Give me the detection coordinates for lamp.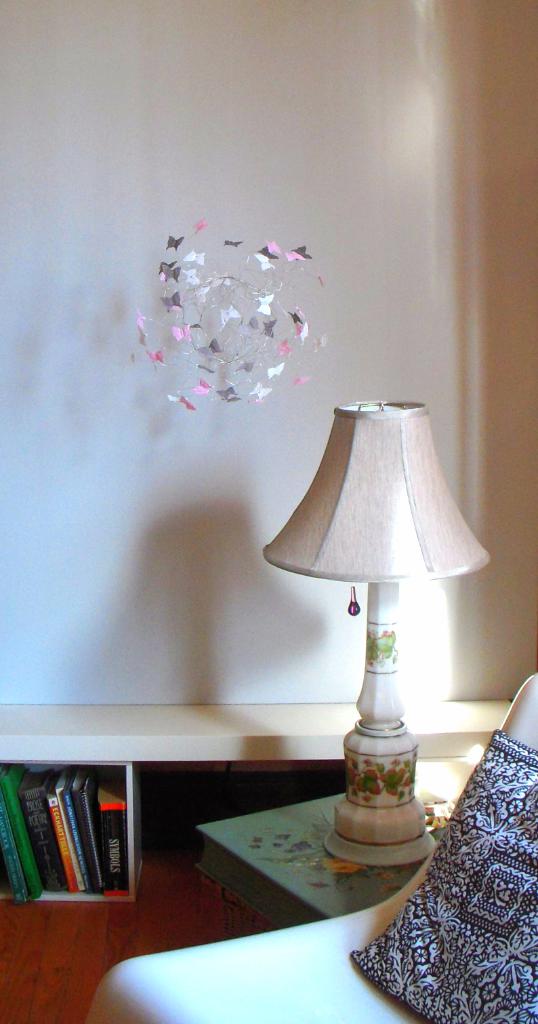
255 384 495 835.
